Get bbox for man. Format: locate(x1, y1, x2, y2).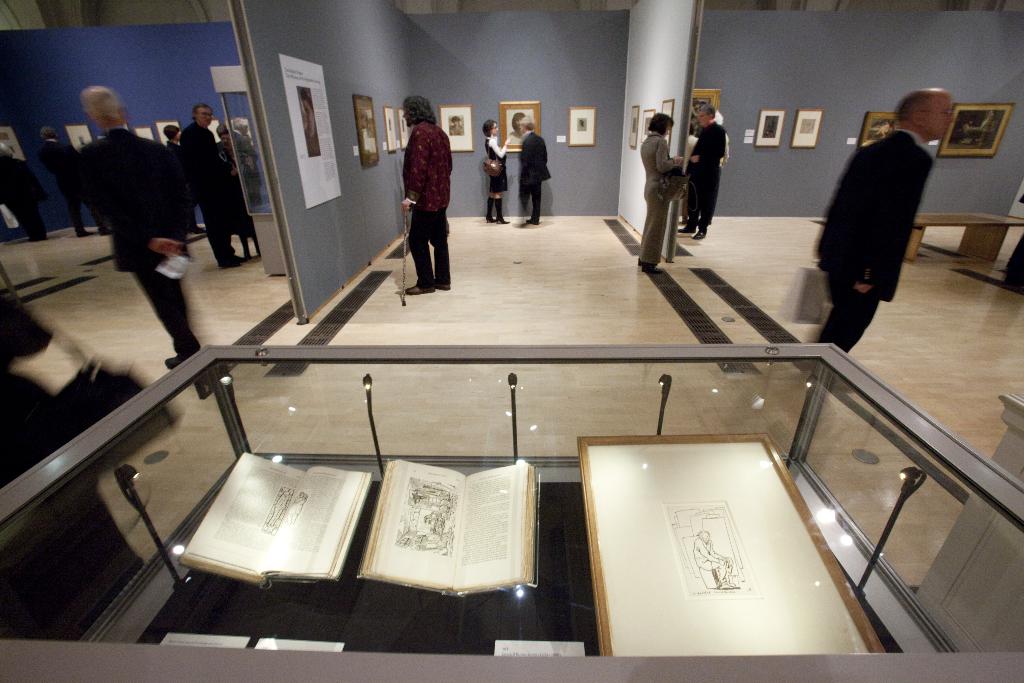
locate(70, 85, 203, 374).
